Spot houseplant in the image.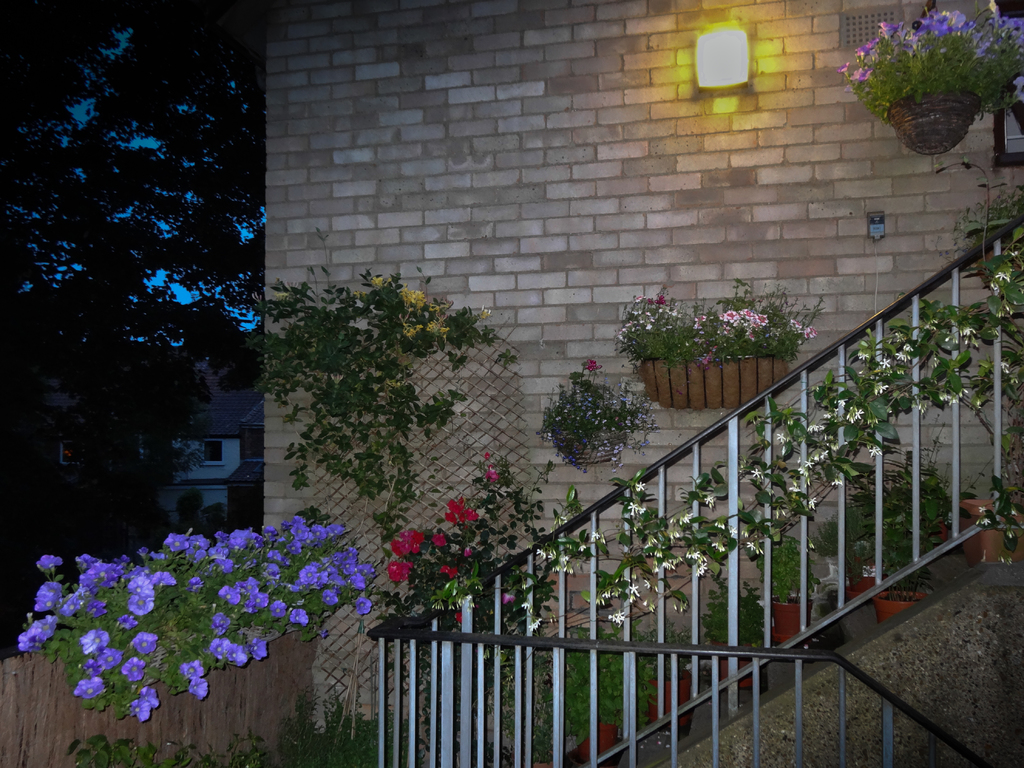
houseplant found at [x1=870, y1=522, x2=934, y2=630].
